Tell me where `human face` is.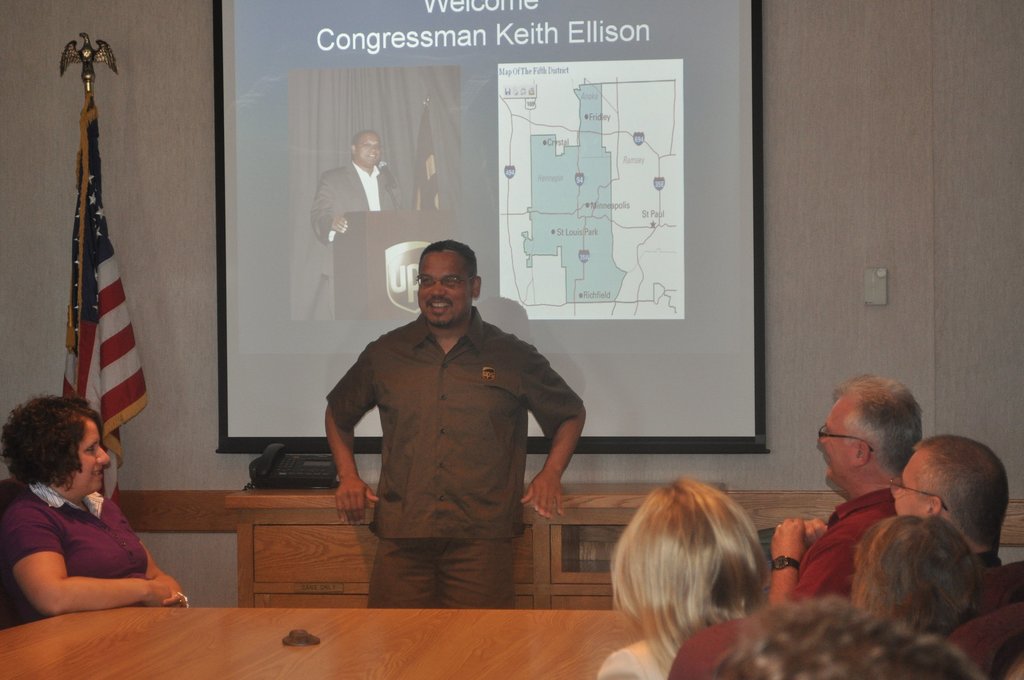
`human face` is at rect(87, 433, 112, 508).
